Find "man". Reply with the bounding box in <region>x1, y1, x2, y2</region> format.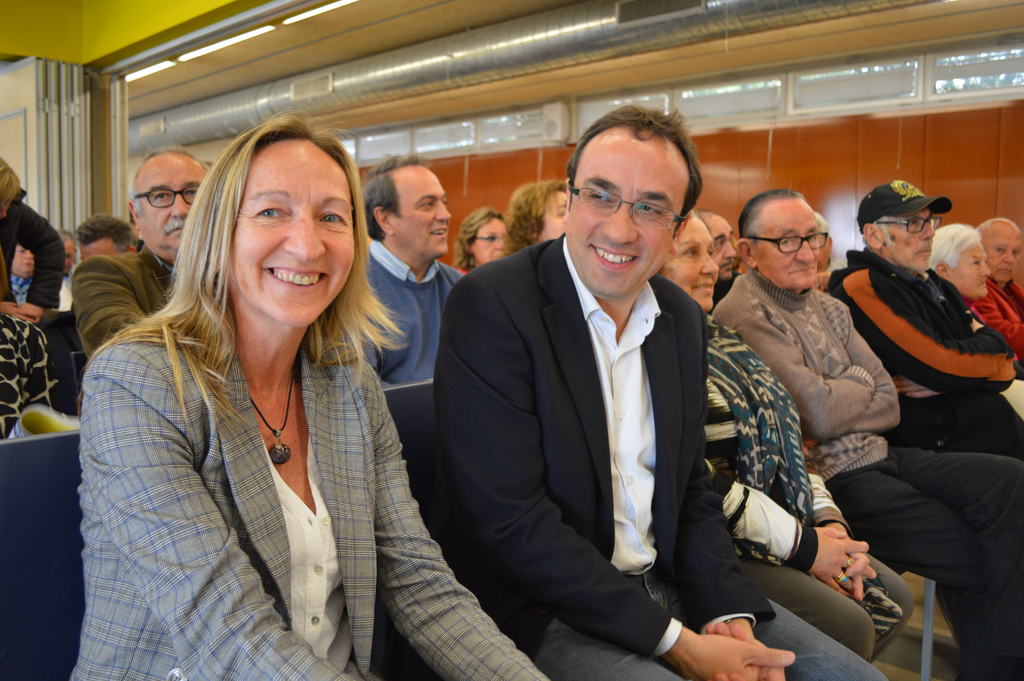
<region>426, 120, 771, 674</region>.
